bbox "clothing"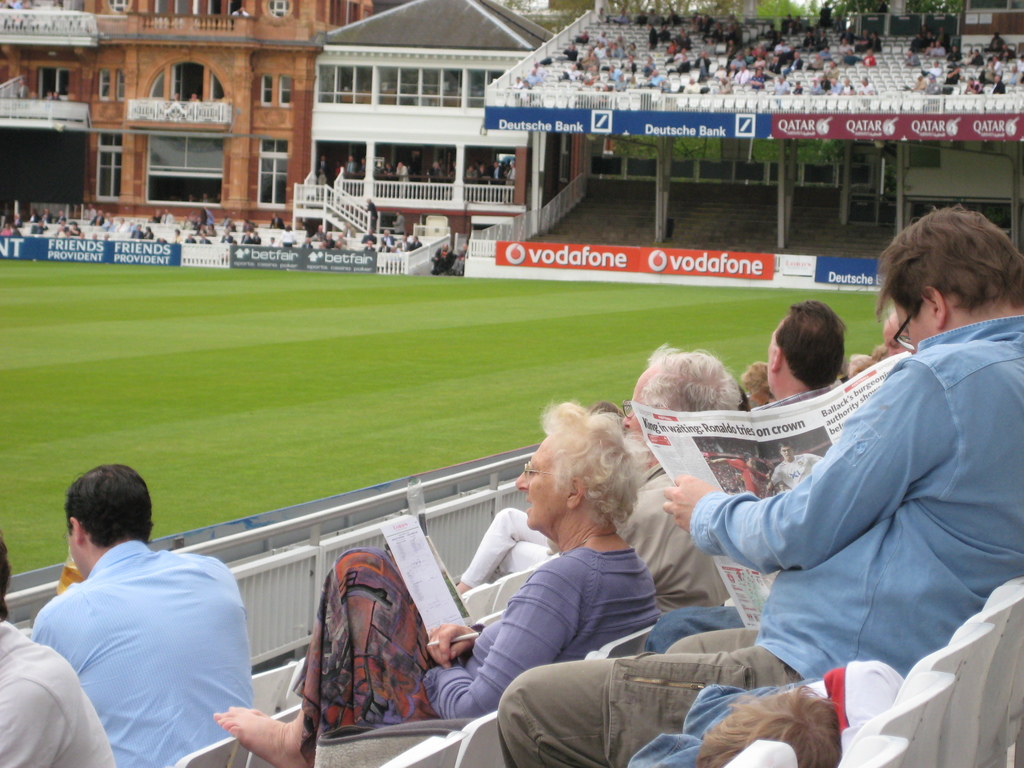
l=524, t=68, r=550, b=85
